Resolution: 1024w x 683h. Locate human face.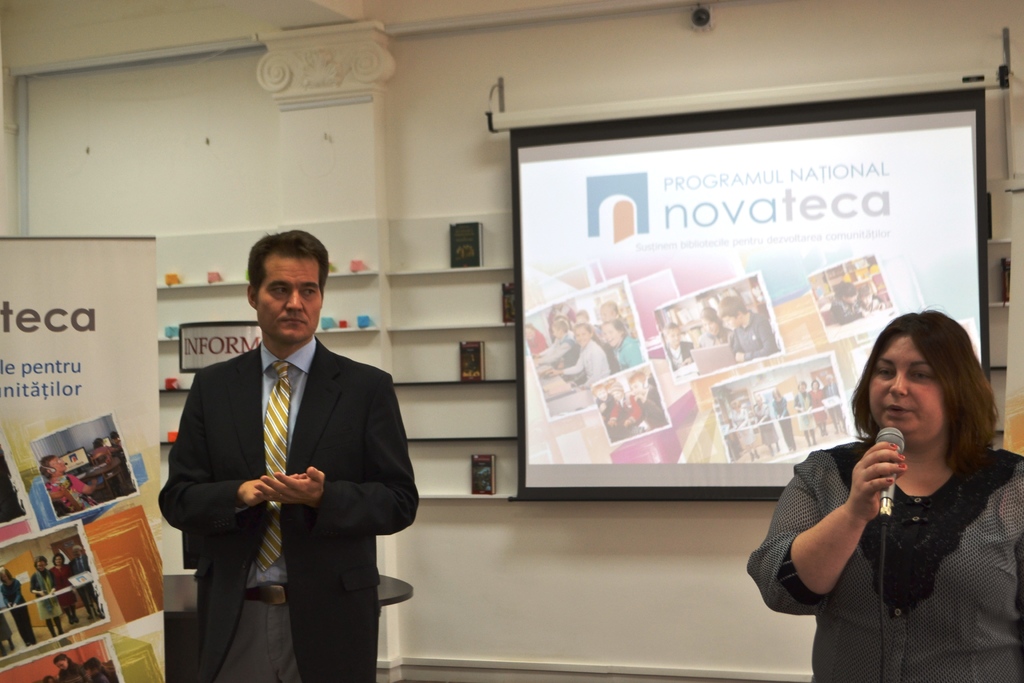
[left=74, top=547, right=84, bottom=557].
